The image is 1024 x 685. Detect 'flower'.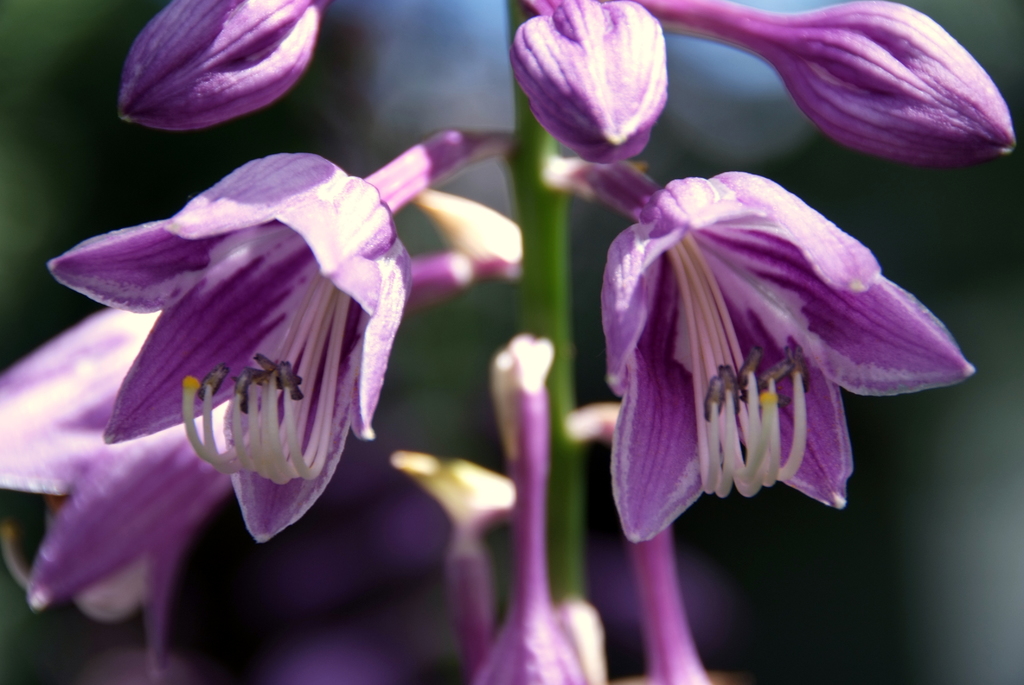
Detection: box=[0, 0, 1023, 684].
